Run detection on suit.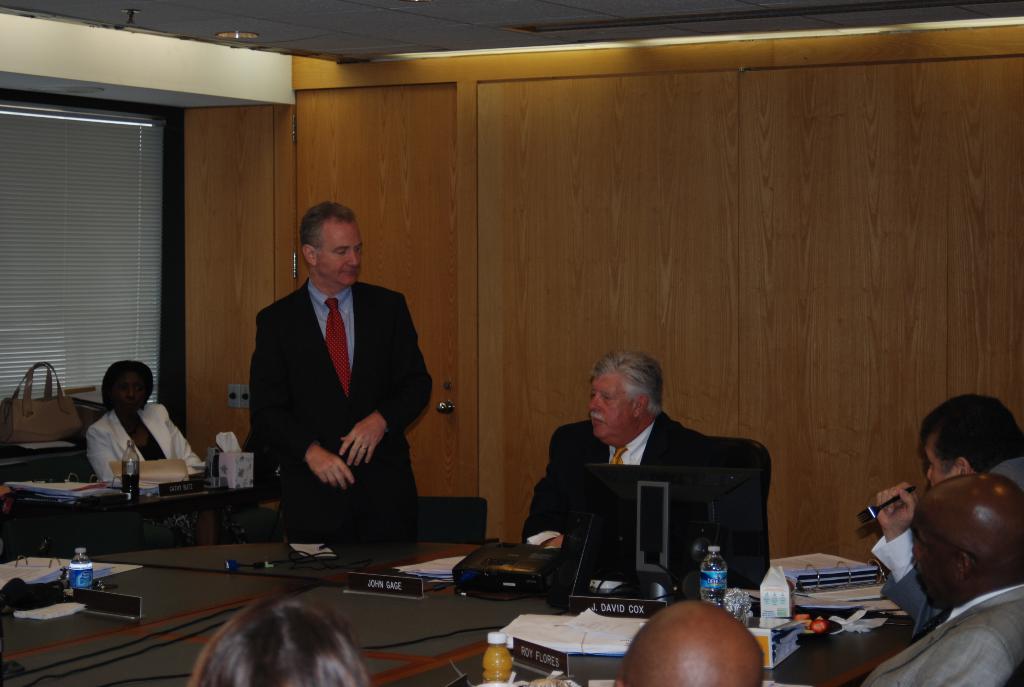
Result: {"left": 236, "top": 203, "right": 432, "bottom": 572}.
